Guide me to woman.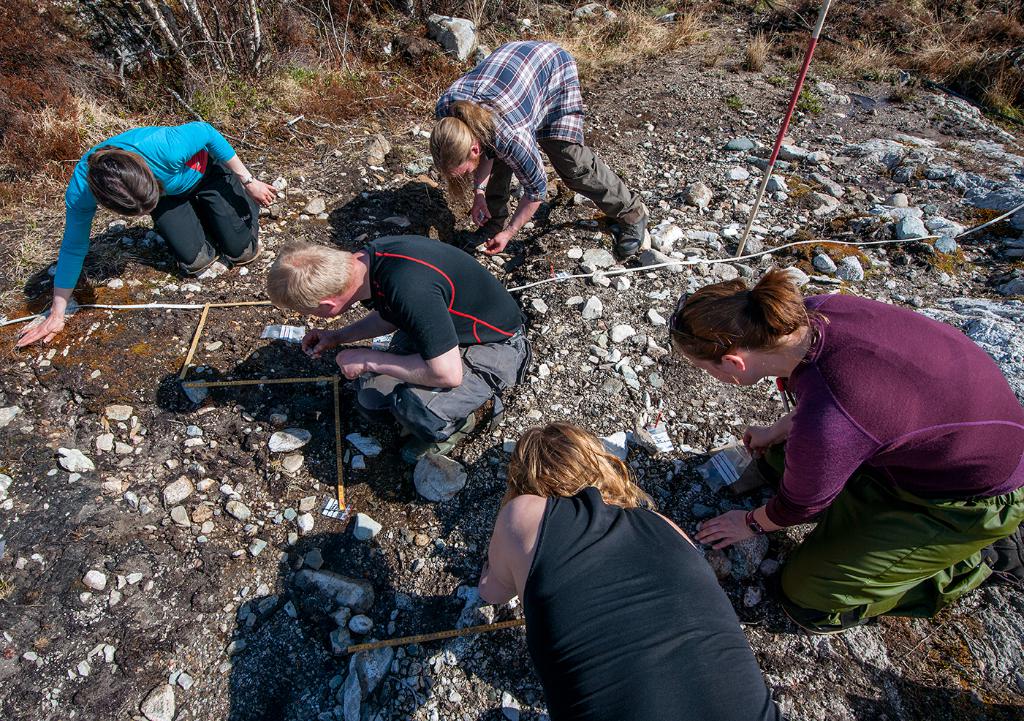
Guidance: (left=14, top=120, right=282, bottom=356).
